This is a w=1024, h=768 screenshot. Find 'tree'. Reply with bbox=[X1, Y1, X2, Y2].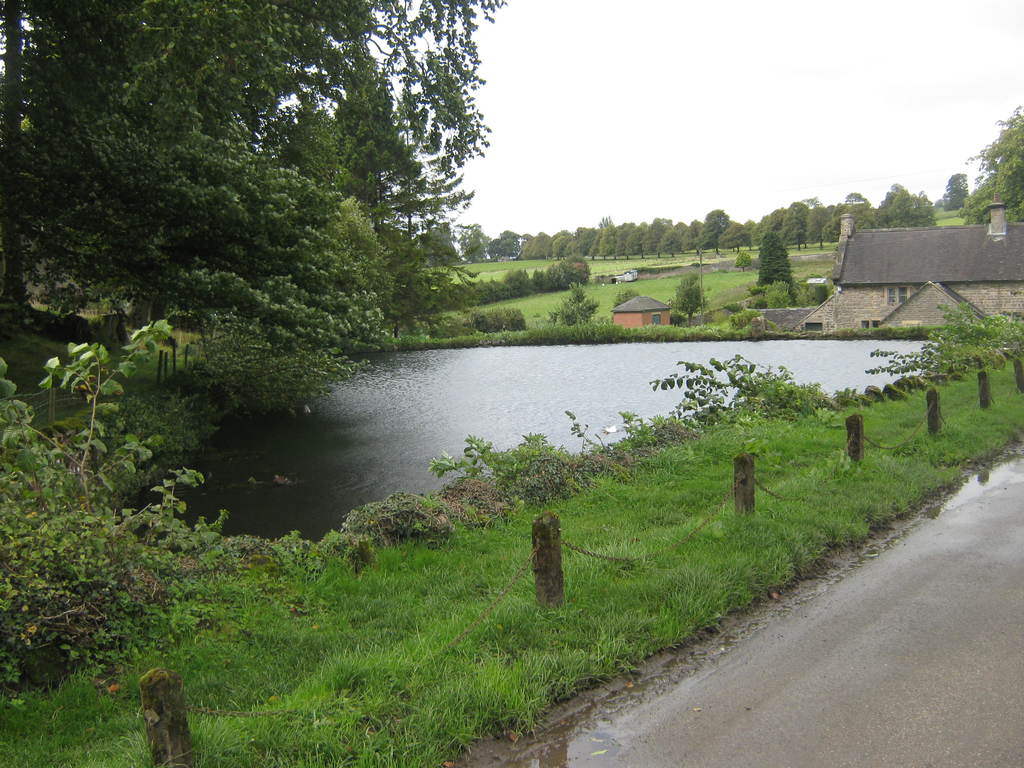
bbox=[865, 303, 1023, 374].
